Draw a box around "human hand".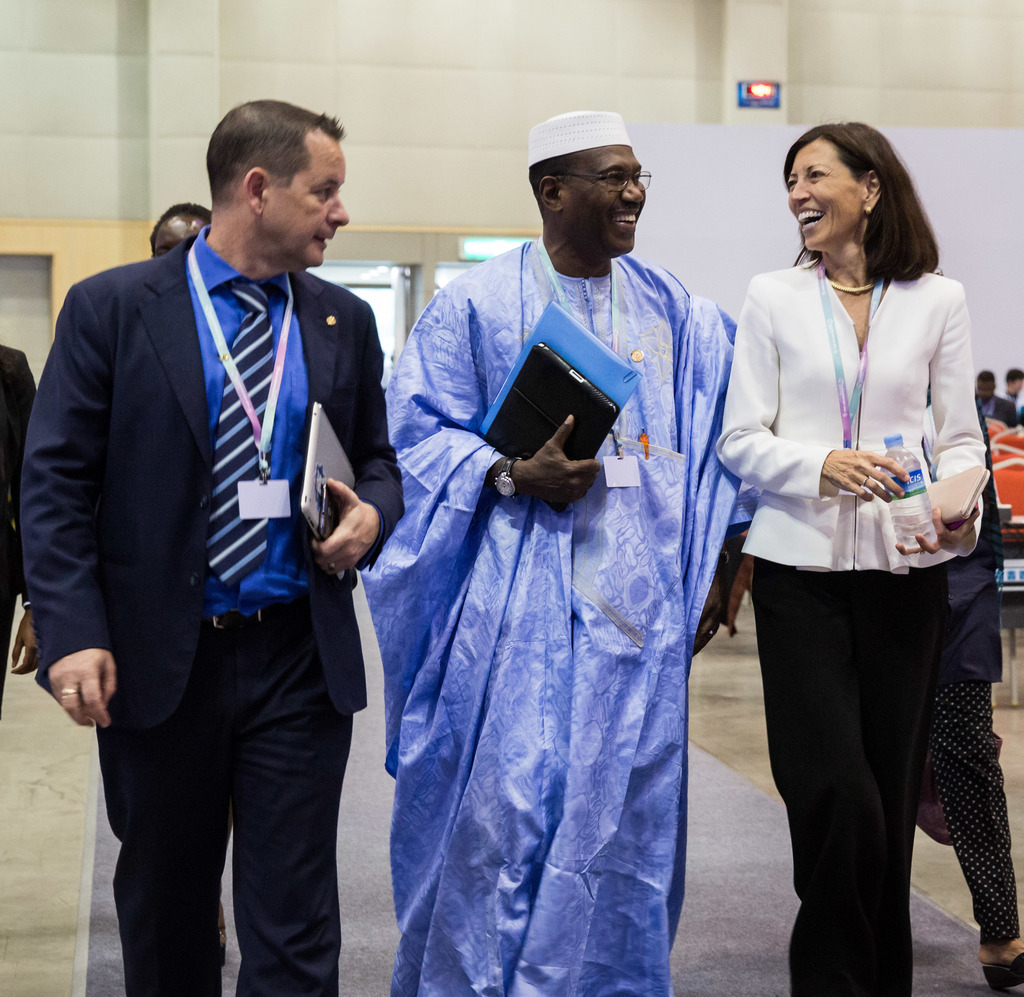
<region>8, 608, 43, 677</region>.
